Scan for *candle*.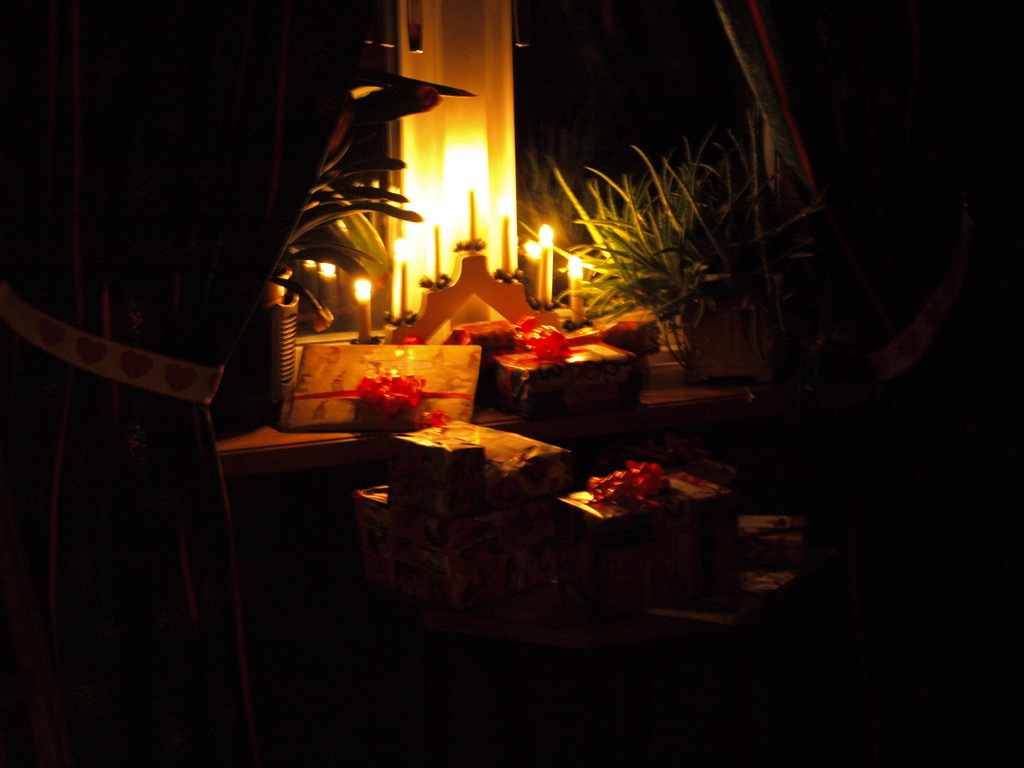
Scan result: x1=349, y1=278, x2=368, y2=338.
